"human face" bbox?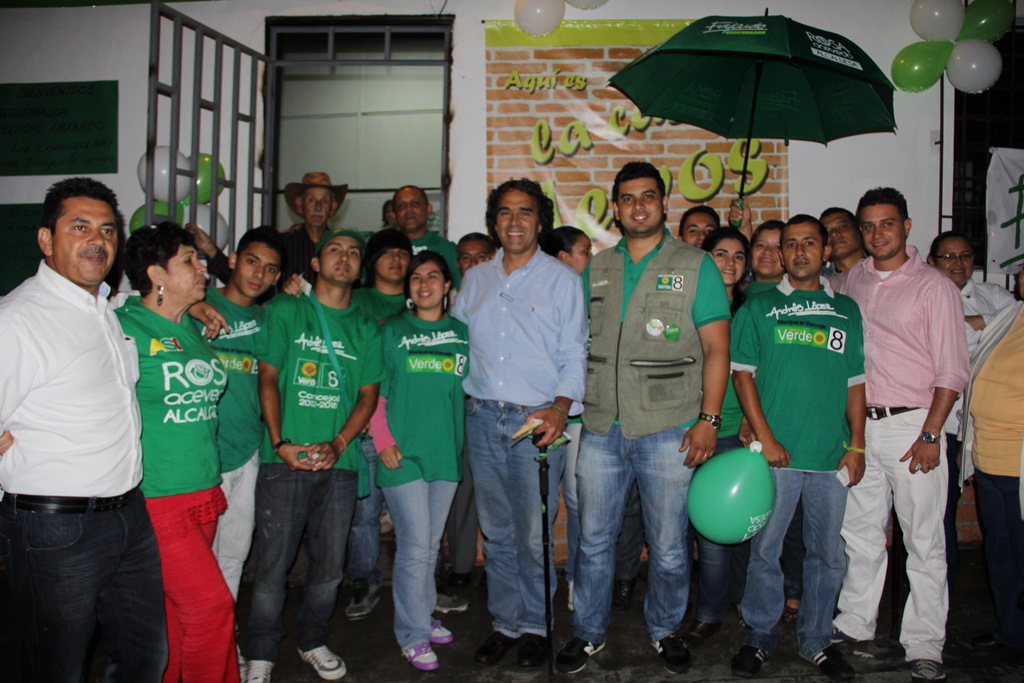
bbox(163, 247, 206, 301)
